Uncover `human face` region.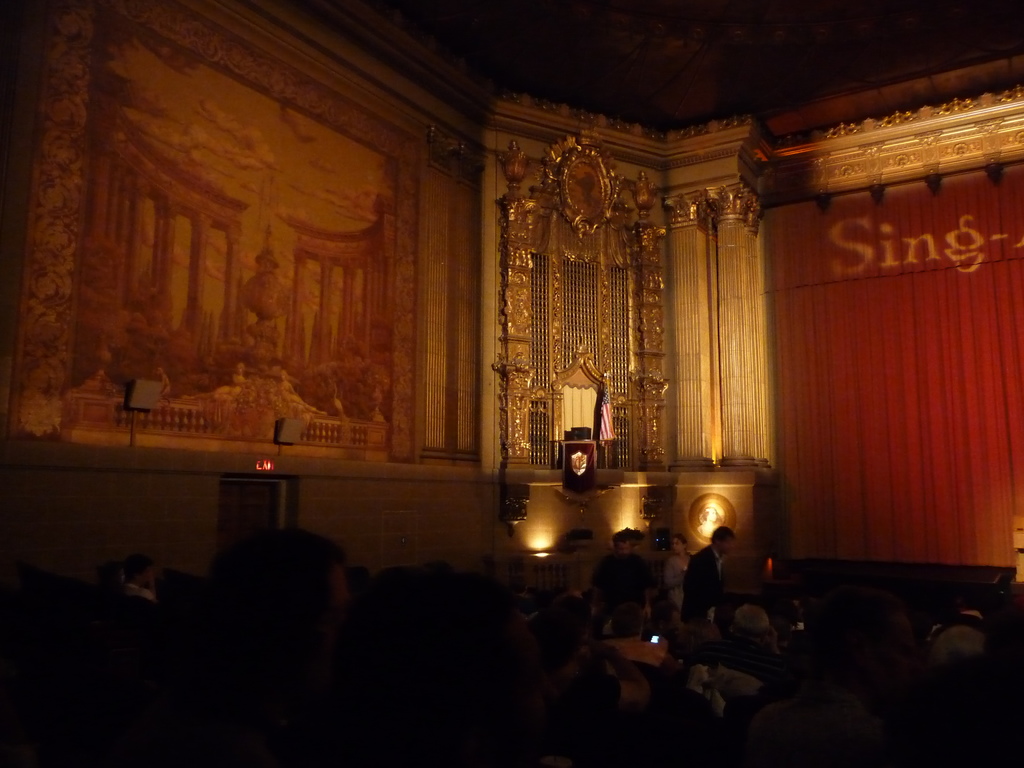
Uncovered: locate(618, 538, 630, 547).
